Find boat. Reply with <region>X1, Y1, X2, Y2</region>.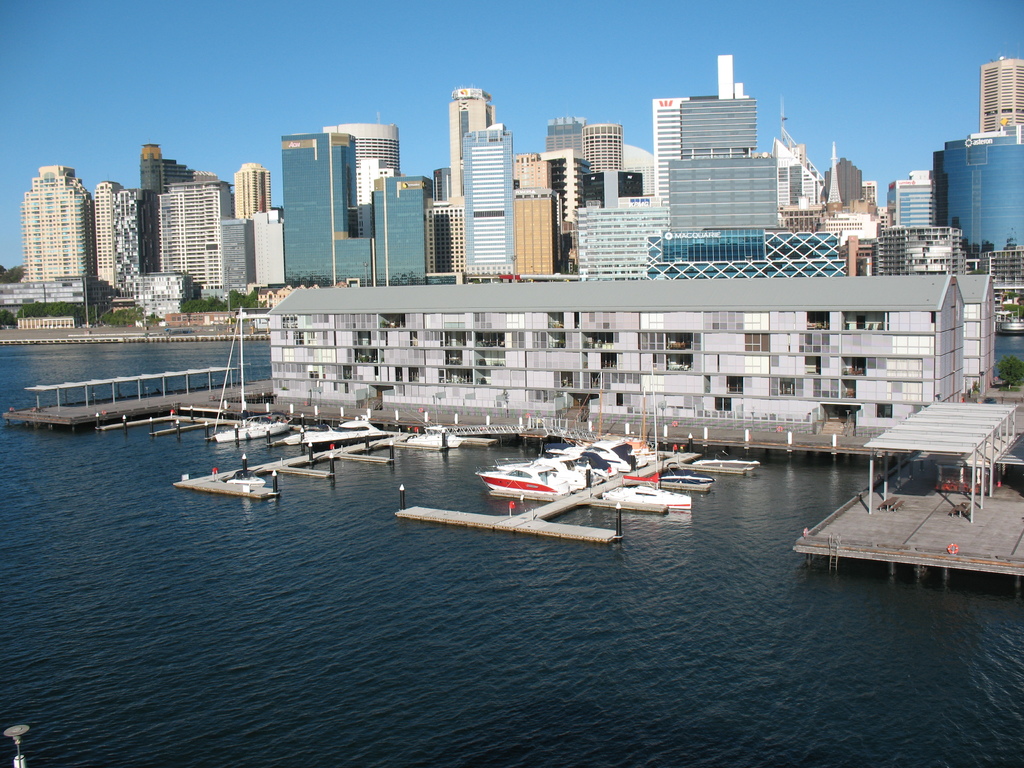
<region>600, 385, 694, 515</region>.
